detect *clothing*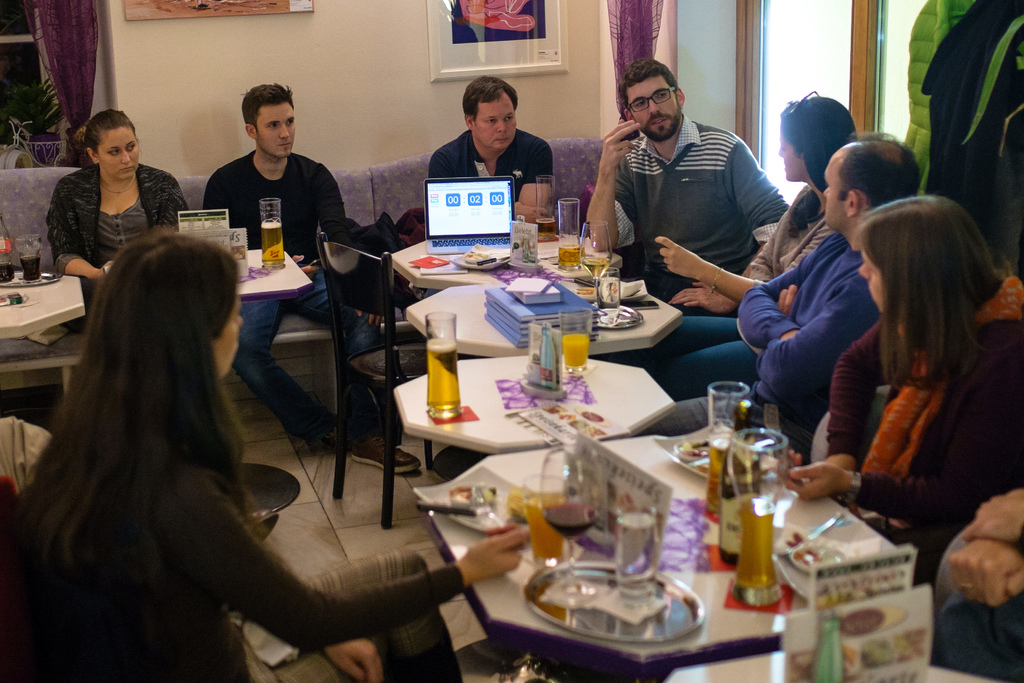
756 183 863 281
